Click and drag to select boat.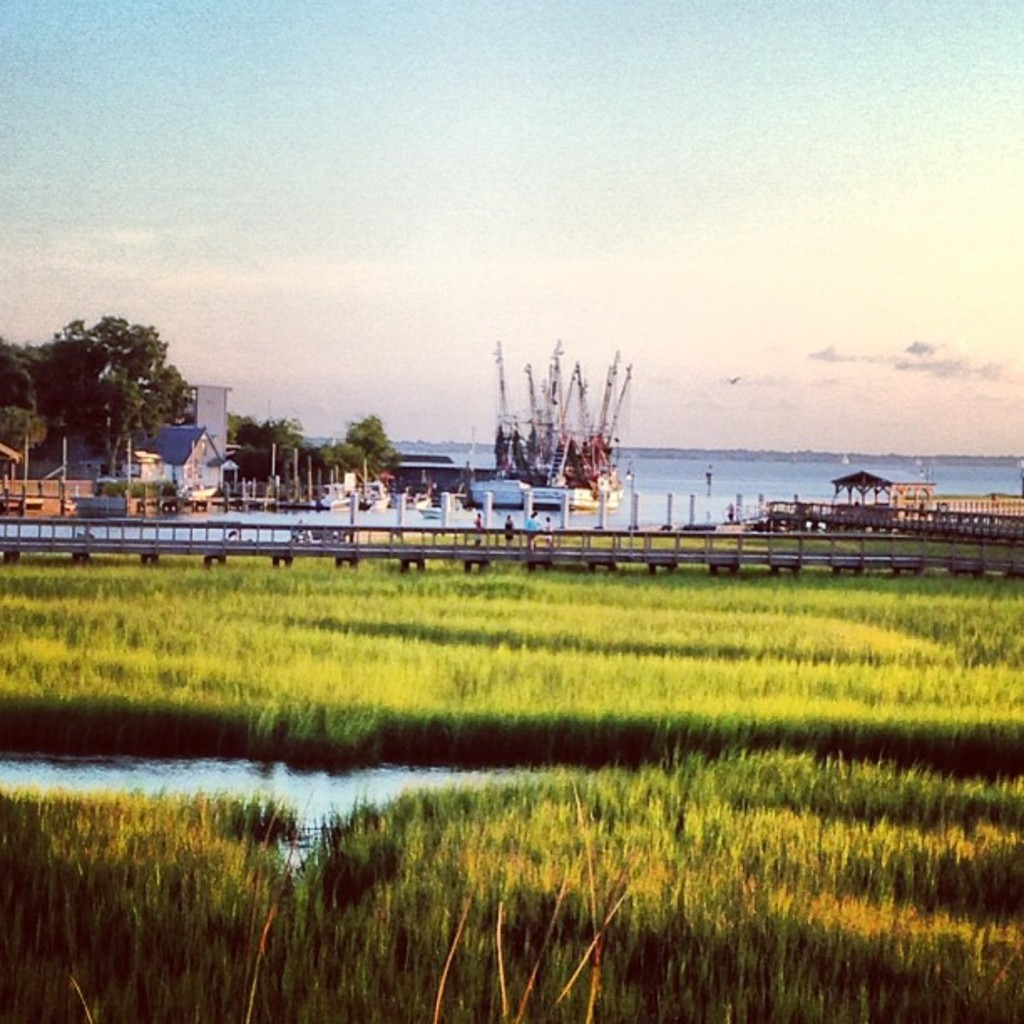
Selection: [left=422, top=507, right=443, bottom=520].
